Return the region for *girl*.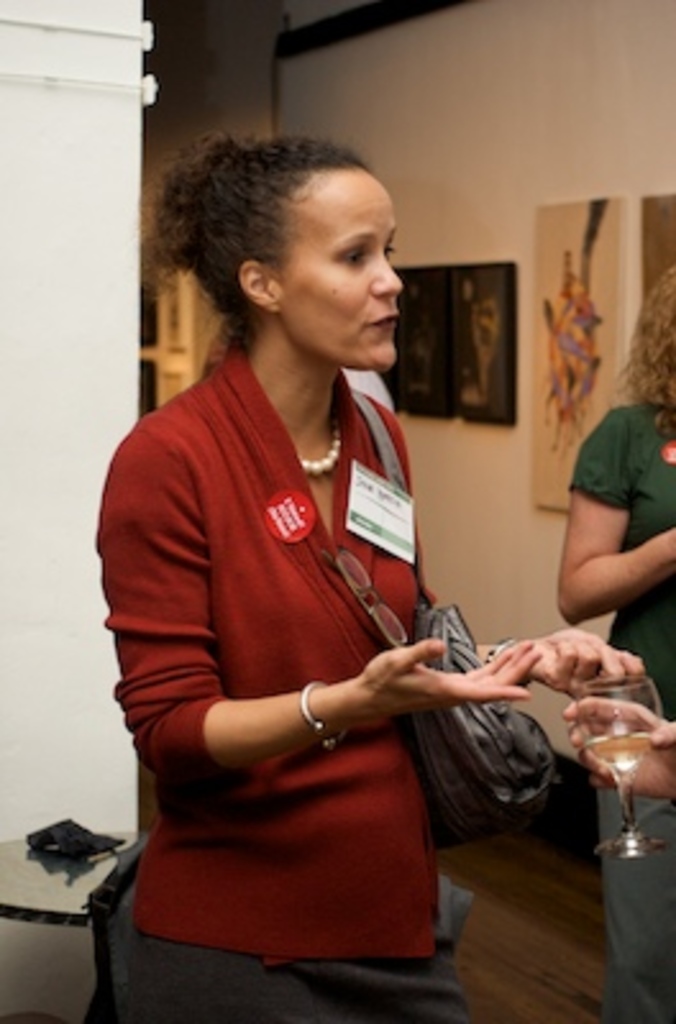
rect(90, 146, 648, 1019).
